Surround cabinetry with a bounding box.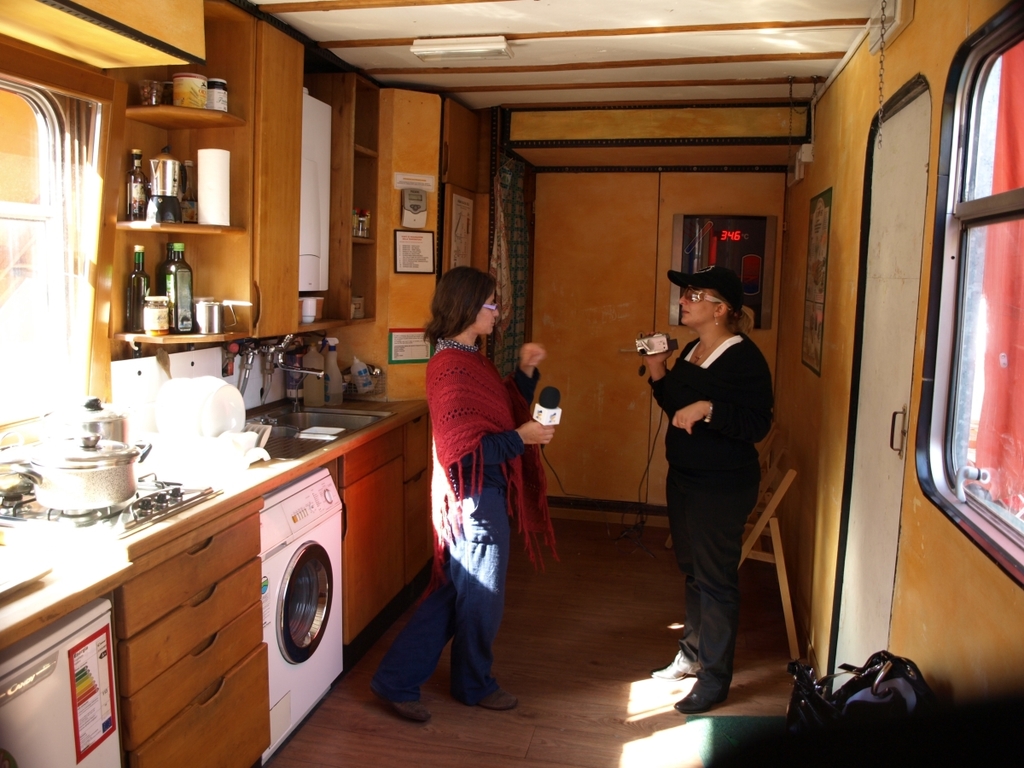
bbox(12, 376, 412, 749).
